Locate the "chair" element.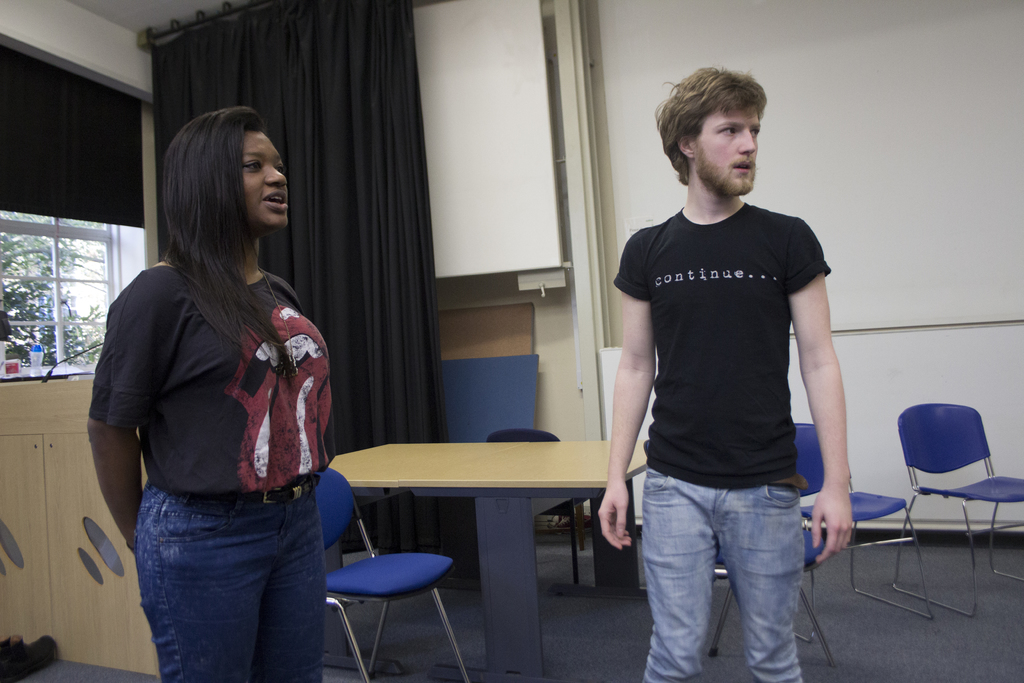
Element bbox: box(706, 529, 837, 667).
